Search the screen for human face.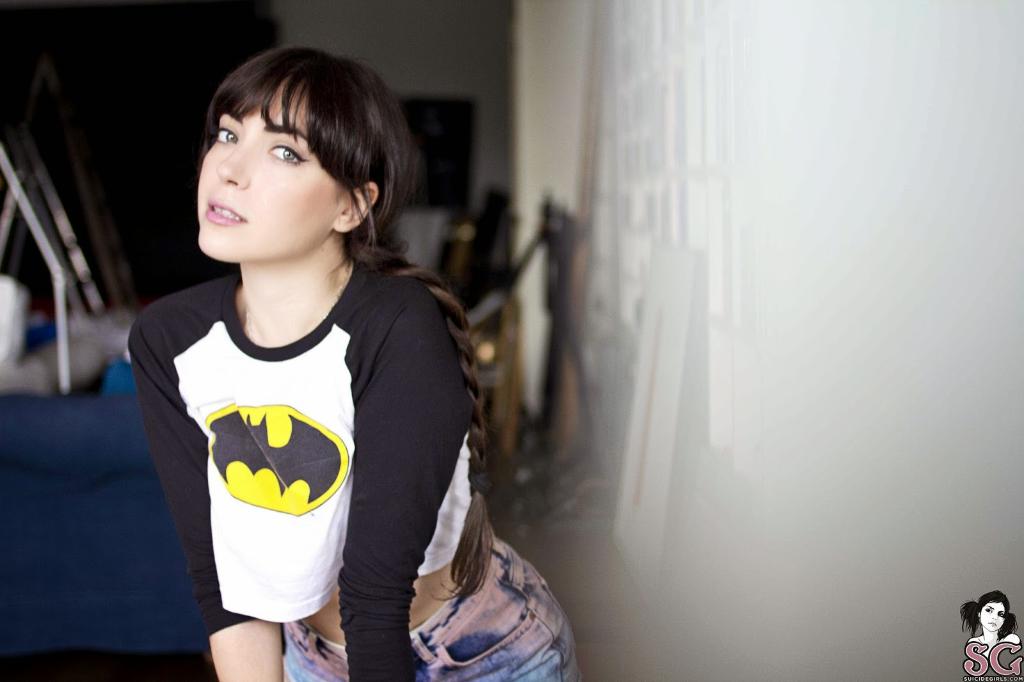
Found at Rect(197, 75, 355, 262).
